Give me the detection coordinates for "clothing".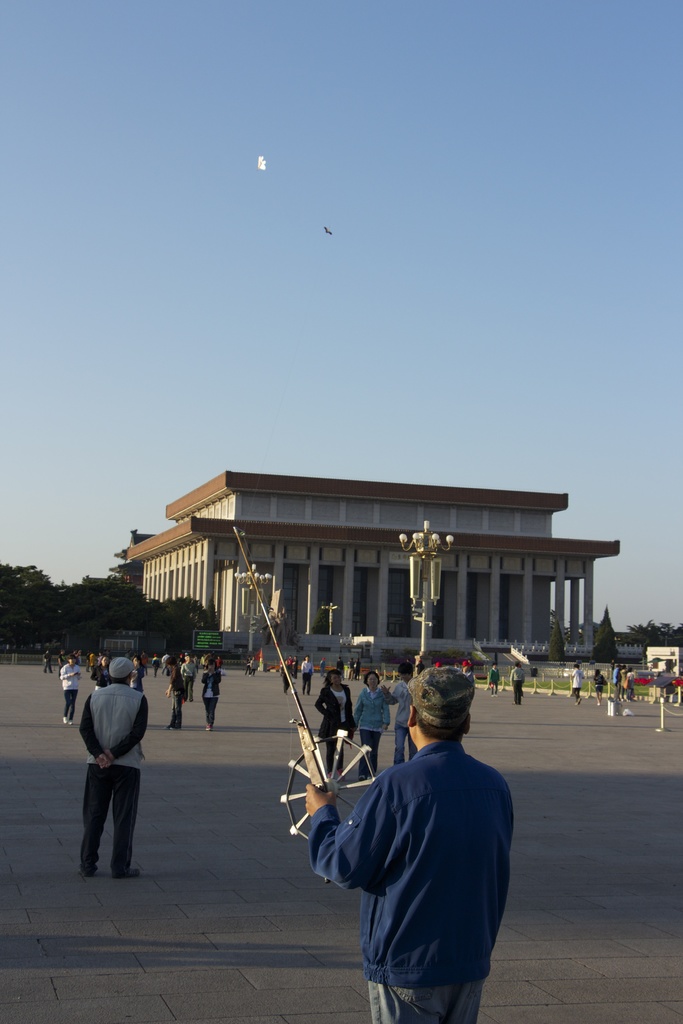
303, 737, 516, 1023.
